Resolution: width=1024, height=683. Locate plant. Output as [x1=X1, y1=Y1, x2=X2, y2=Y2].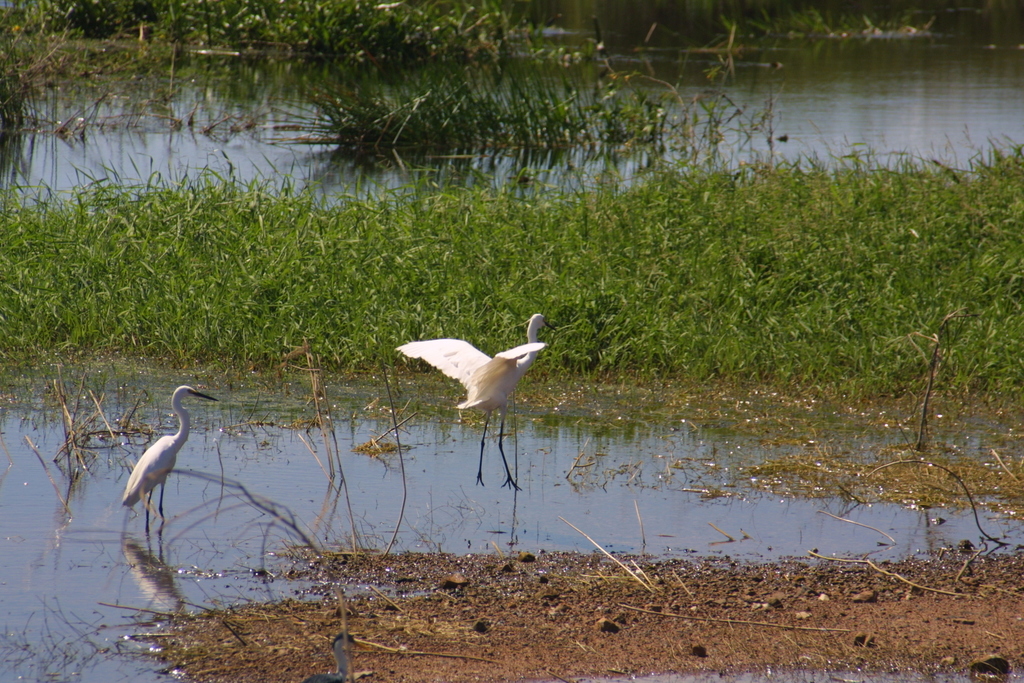
[x1=273, y1=68, x2=708, y2=157].
